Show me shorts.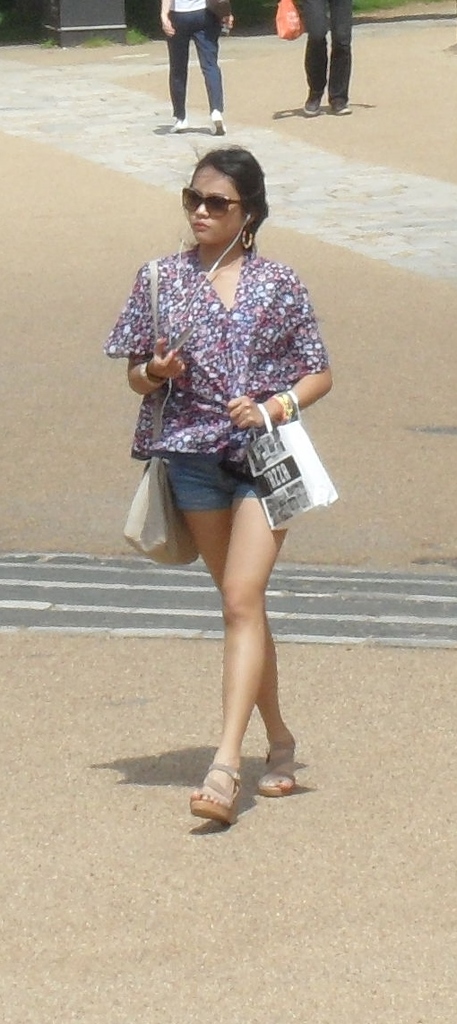
shorts is here: 140 428 328 517.
